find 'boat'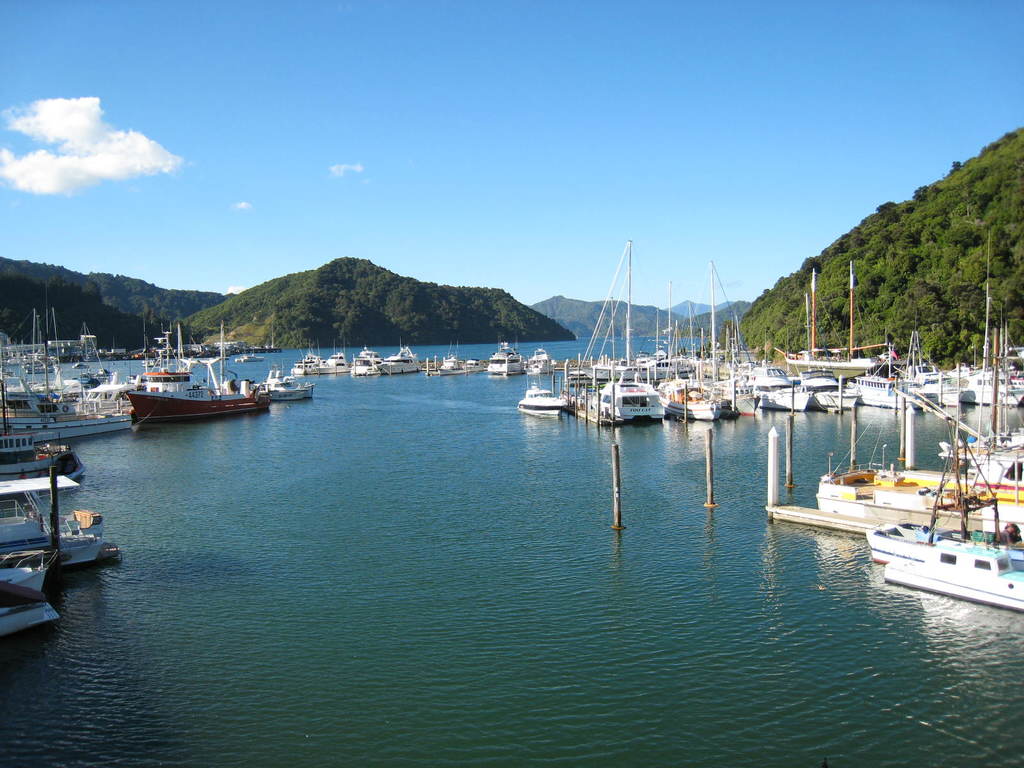
489, 335, 526, 376
